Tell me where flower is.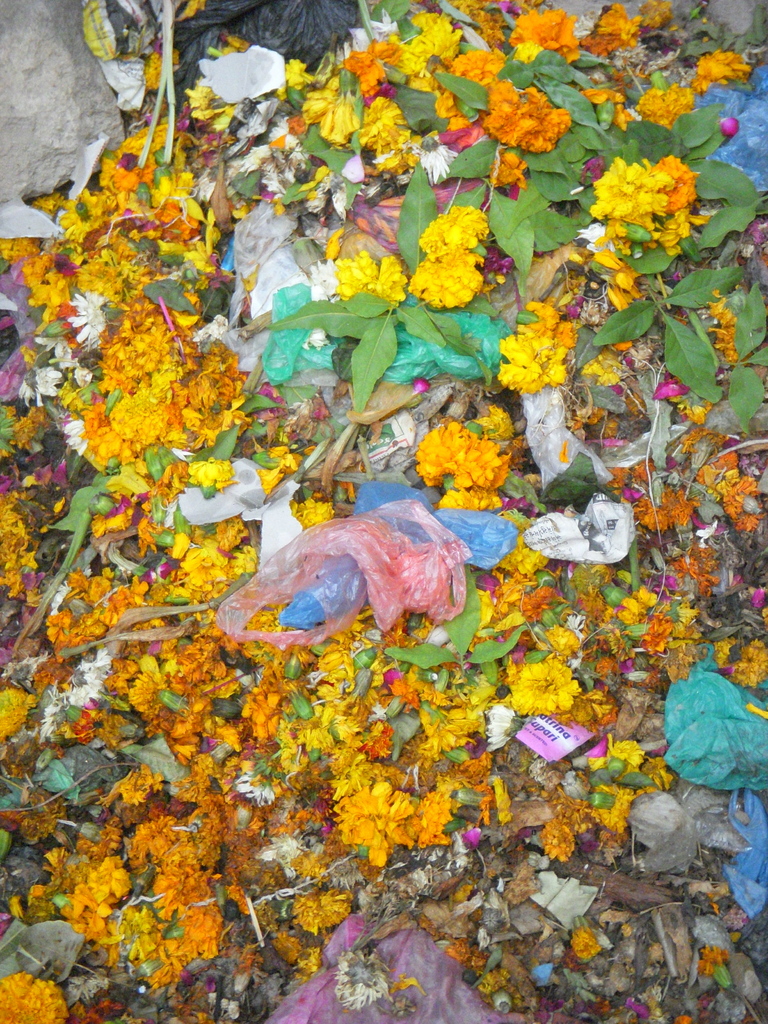
flower is at locate(323, 779, 469, 870).
